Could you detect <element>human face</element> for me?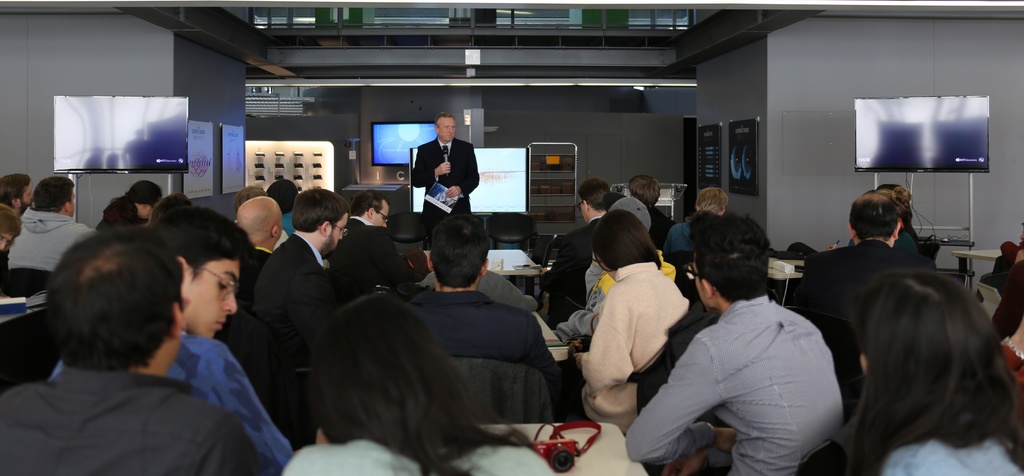
Detection result: (372,200,389,231).
